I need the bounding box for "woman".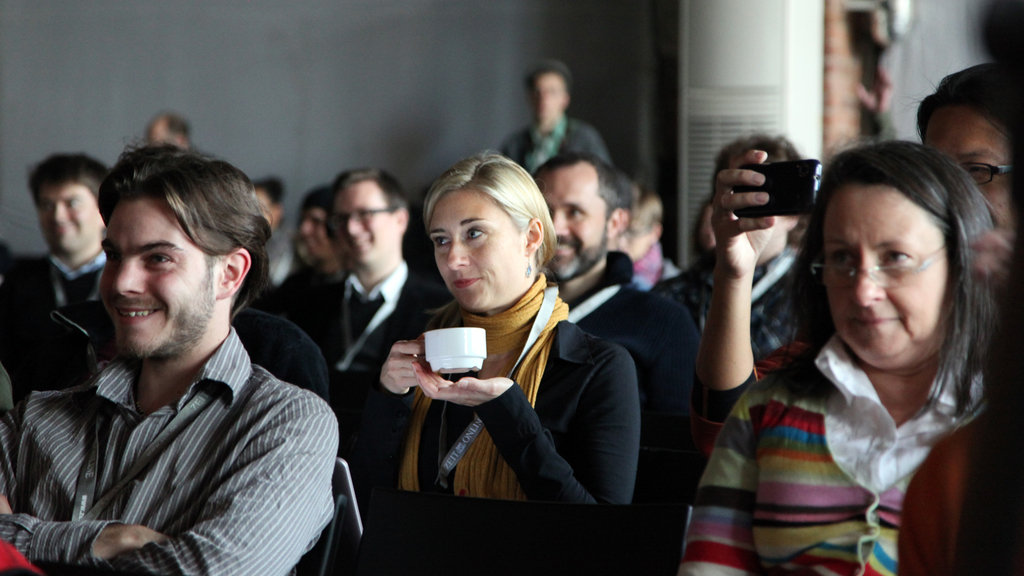
Here it is: <region>700, 58, 1023, 447</region>.
